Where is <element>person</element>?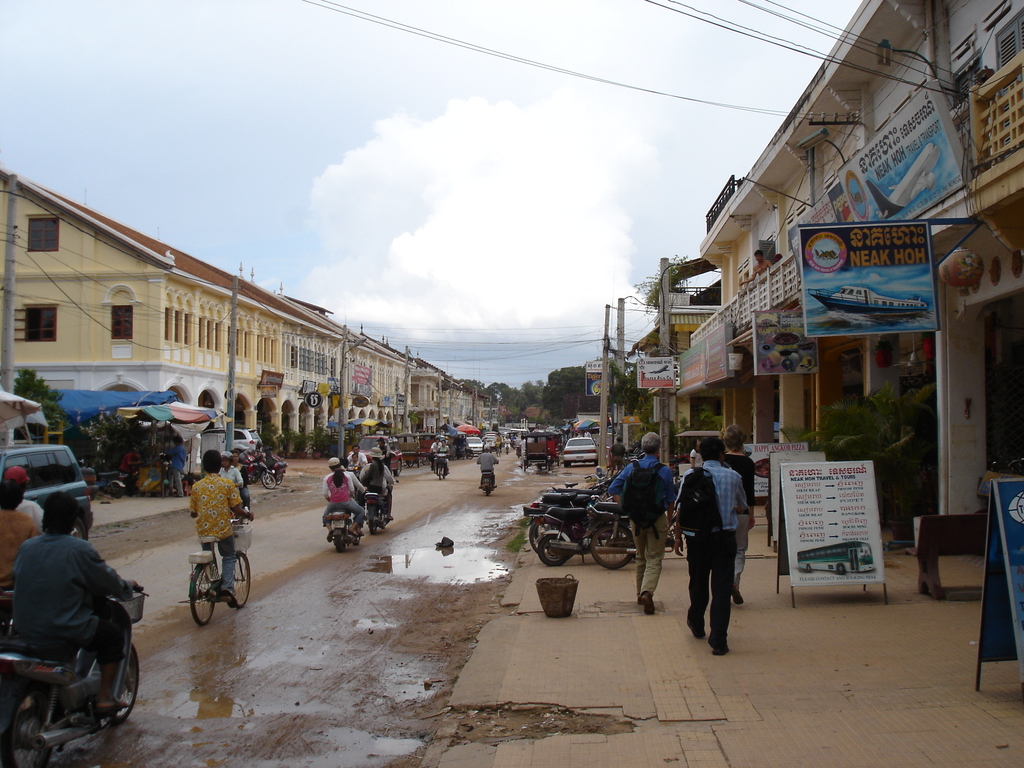
610, 437, 626, 476.
